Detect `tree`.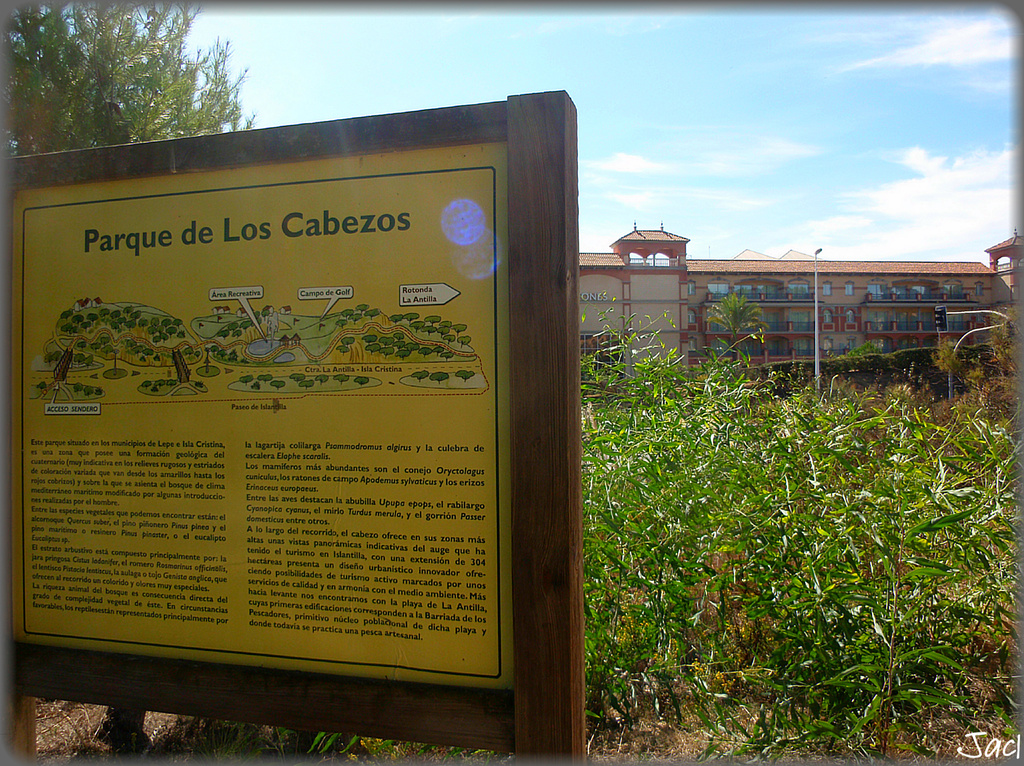
Detected at <box>316,376,328,381</box>.
